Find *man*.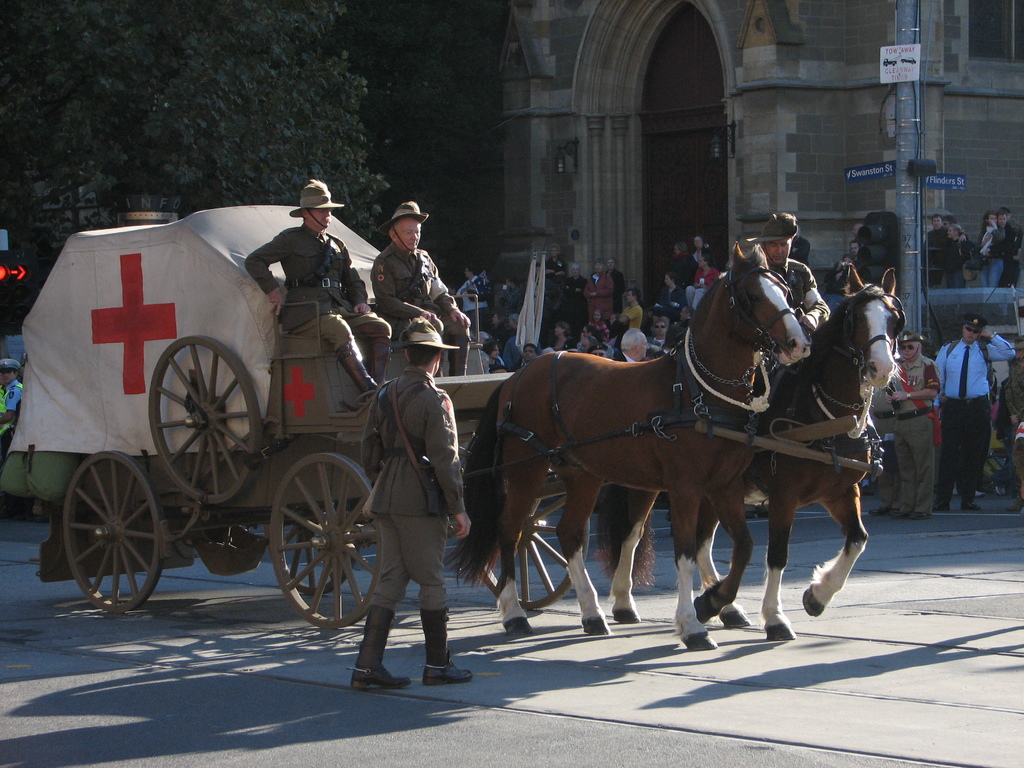
(x1=867, y1=374, x2=899, y2=516).
